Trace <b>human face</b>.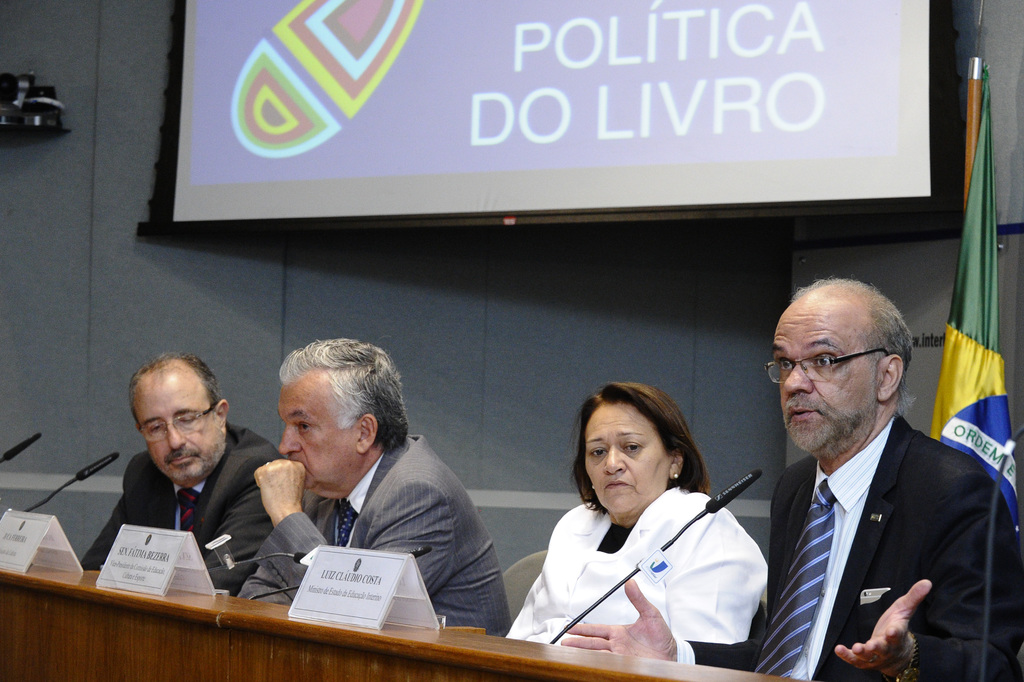
Traced to region(278, 365, 360, 490).
